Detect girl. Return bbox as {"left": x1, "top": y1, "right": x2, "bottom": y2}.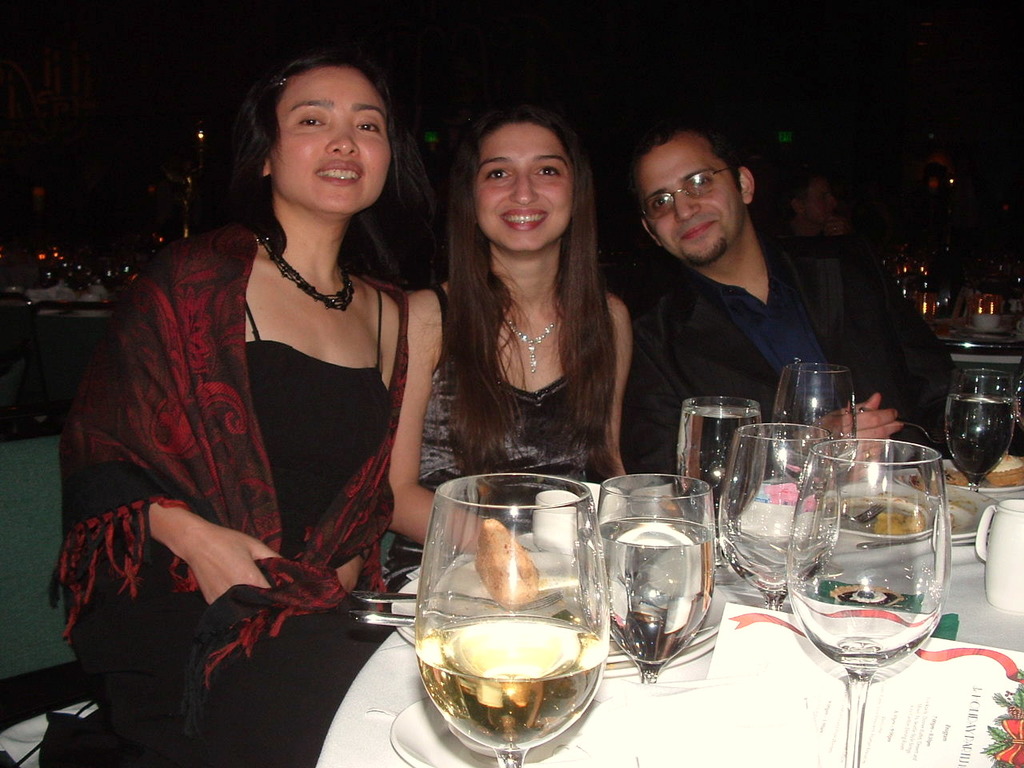
{"left": 382, "top": 108, "right": 634, "bottom": 602}.
